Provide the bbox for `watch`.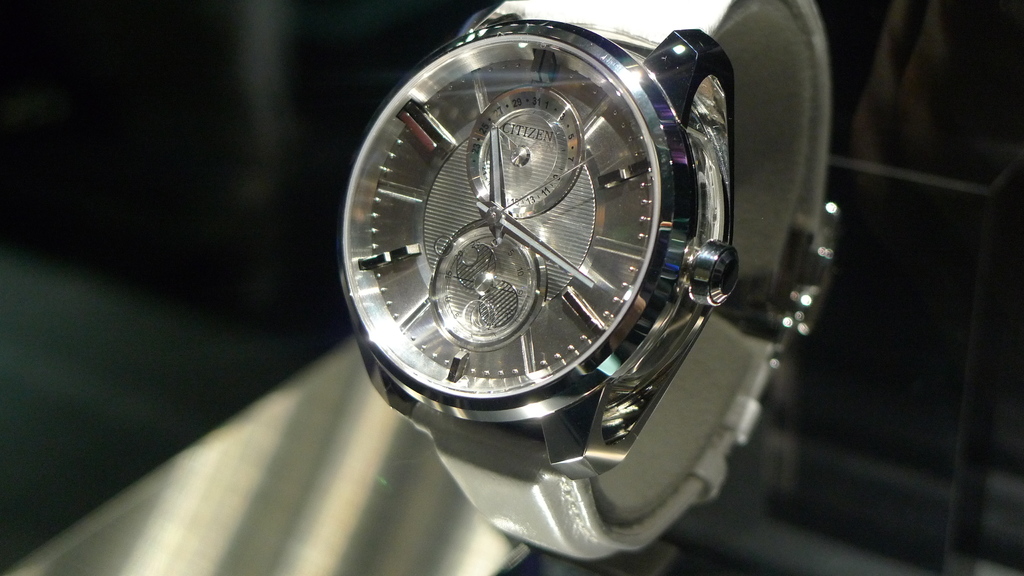
crop(341, 0, 833, 559).
